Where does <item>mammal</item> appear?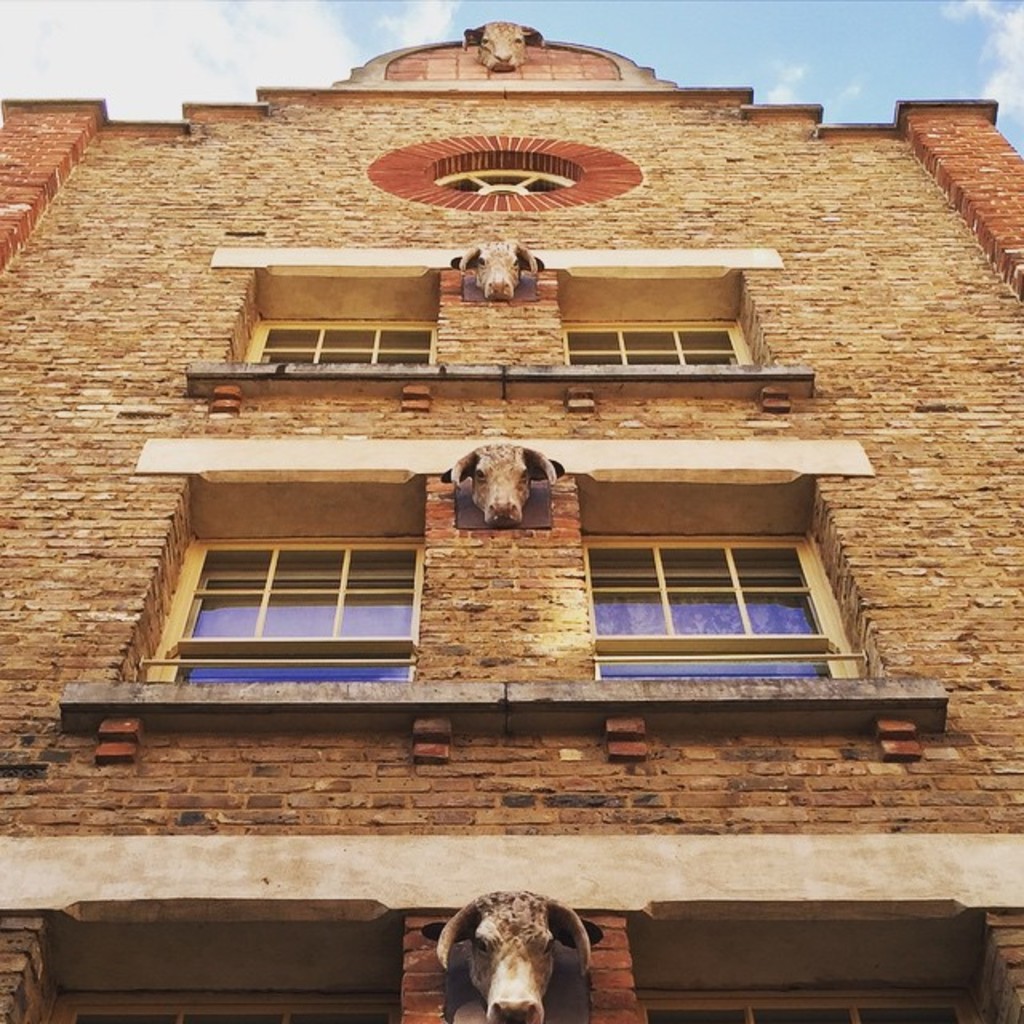
Appears at <box>450,440,566,522</box>.
